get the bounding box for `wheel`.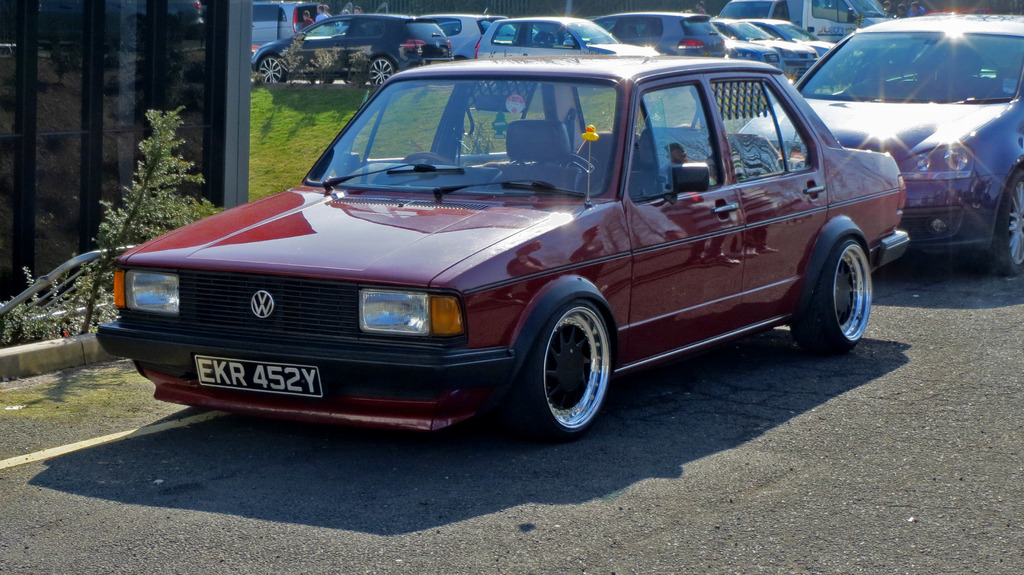
Rect(367, 57, 396, 86).
